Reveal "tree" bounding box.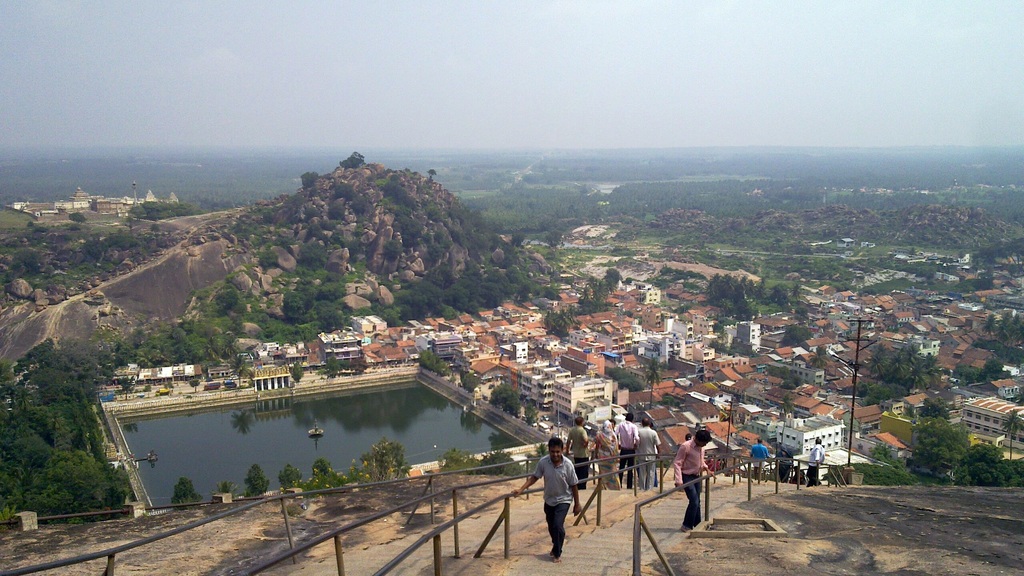
Revealed: 983,352,1003,384.
